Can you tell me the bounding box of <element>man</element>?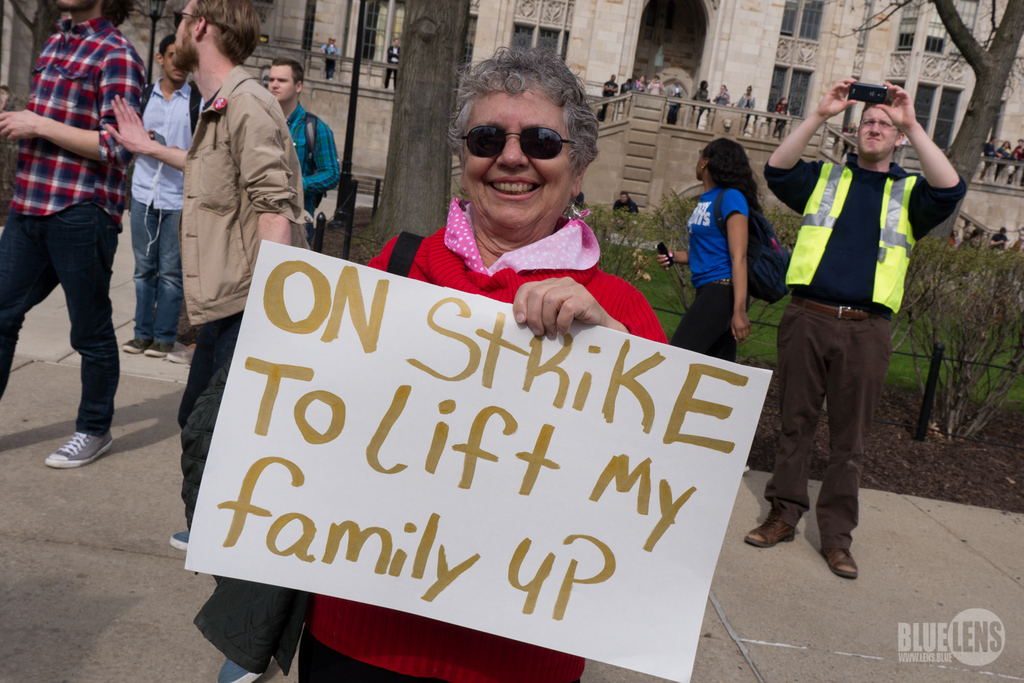
bbox(6, 11, 168, 469).
